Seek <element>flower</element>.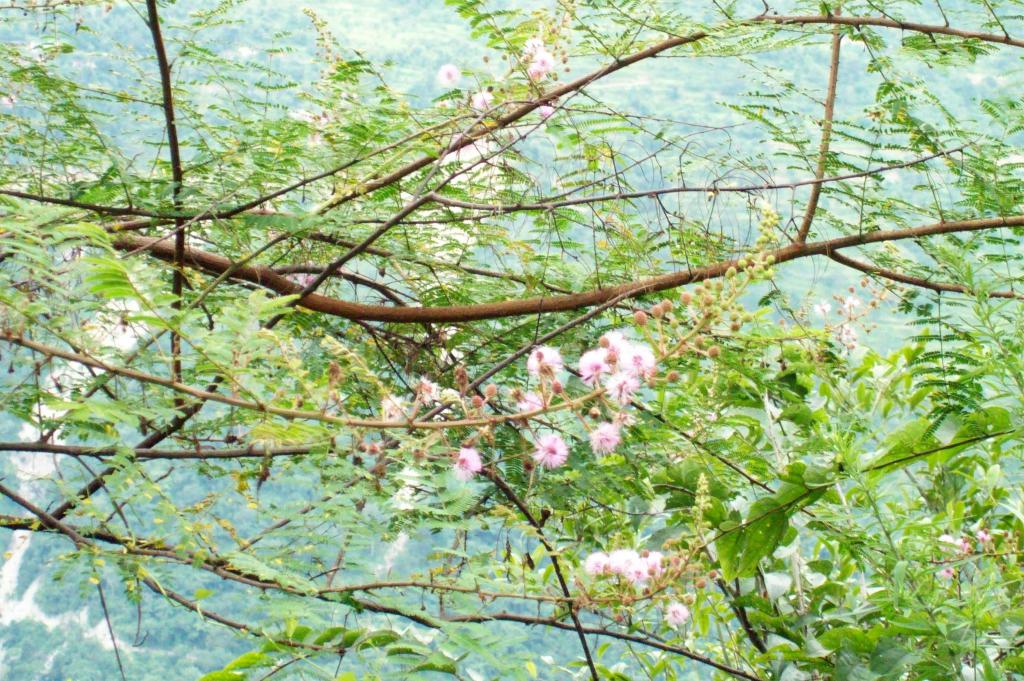
<box>921,532,998,555</box>.
